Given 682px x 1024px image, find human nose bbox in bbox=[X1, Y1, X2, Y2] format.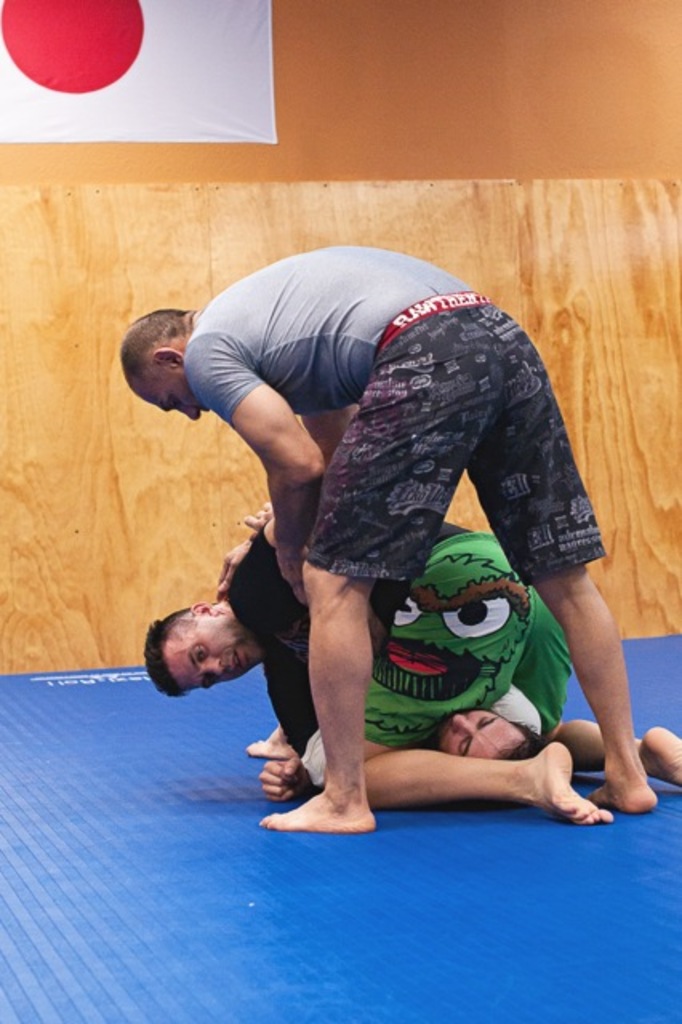
bbox=[208, 653, 224, 675].
